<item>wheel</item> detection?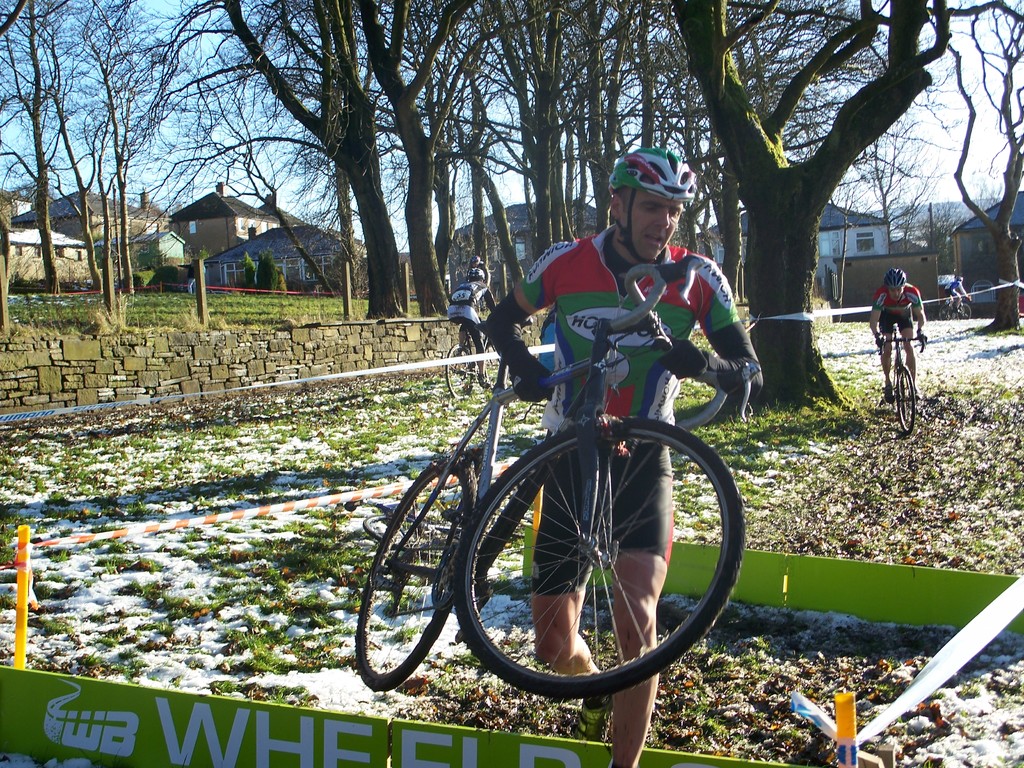
x1=957, y1=303, x2=972, y2=318
